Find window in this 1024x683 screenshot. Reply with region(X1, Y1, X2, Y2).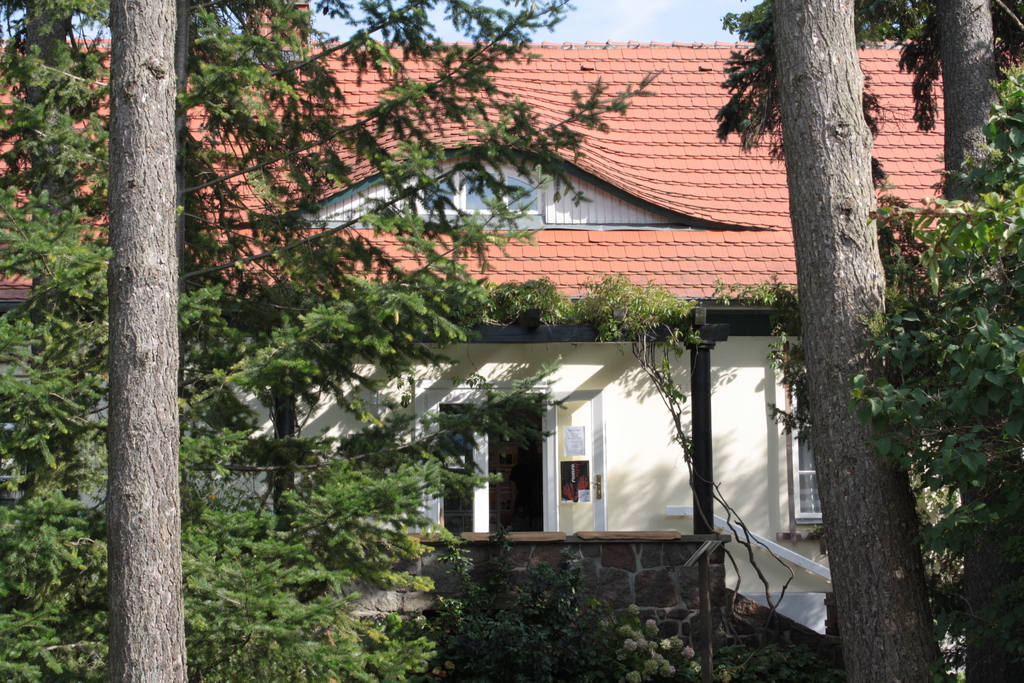
region(418, 318, 793, 551).
